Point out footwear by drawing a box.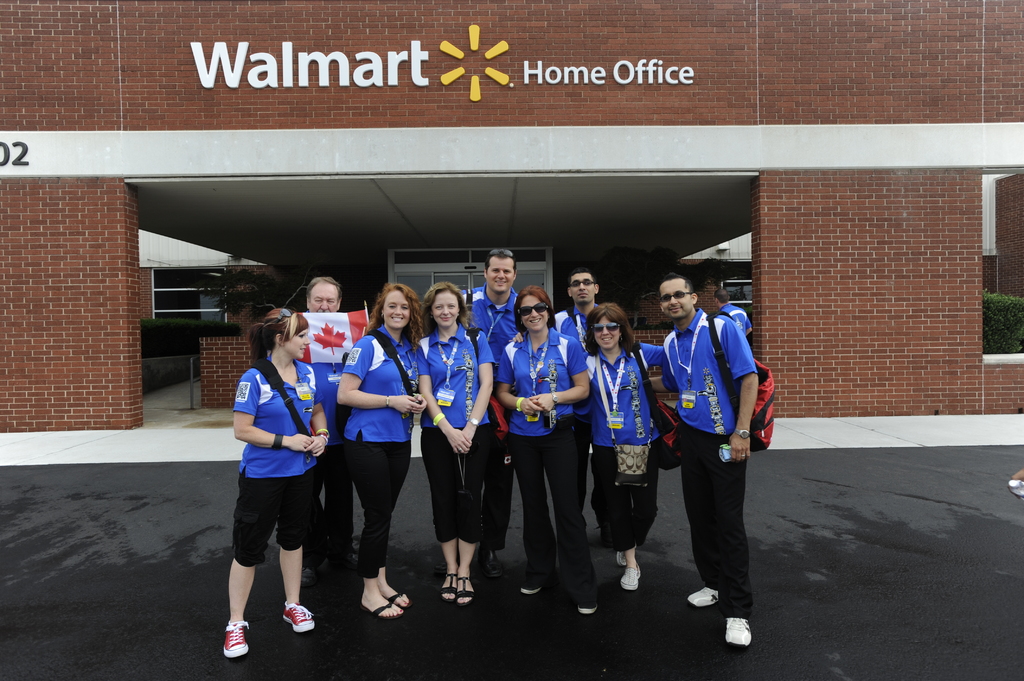
BBox(360, 597, 409, 623).
